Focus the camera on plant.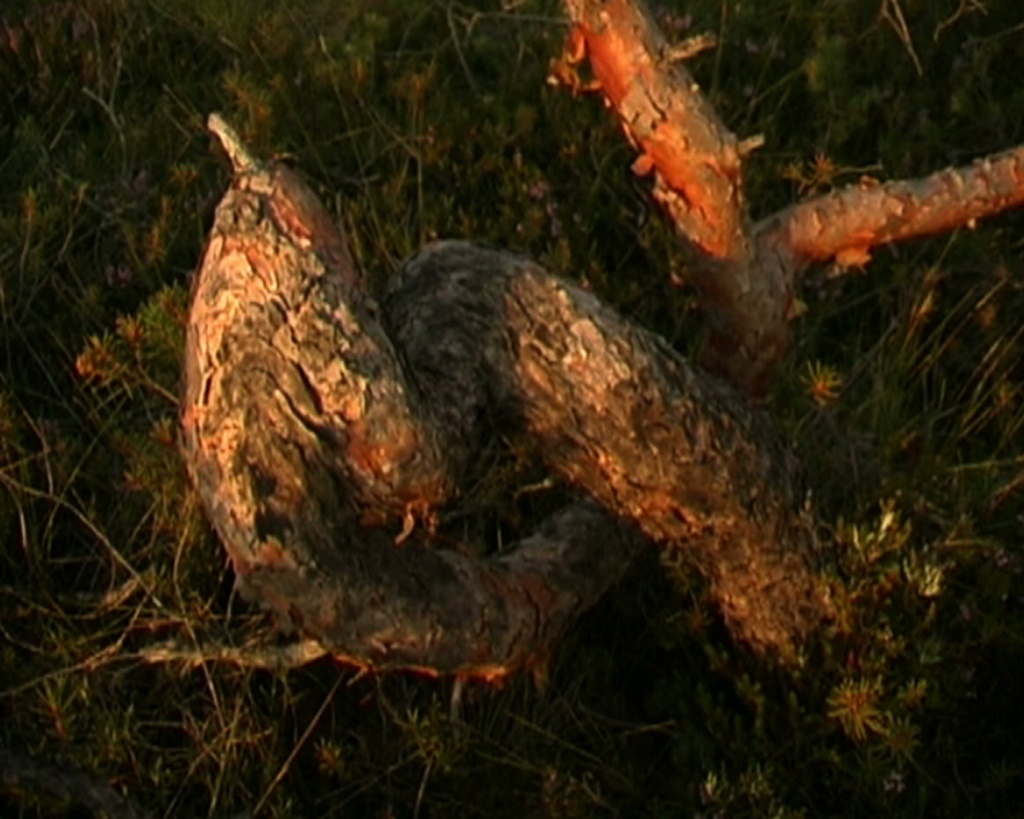
Focus region: (left=0, top=1, right=1023, bottom=818).
